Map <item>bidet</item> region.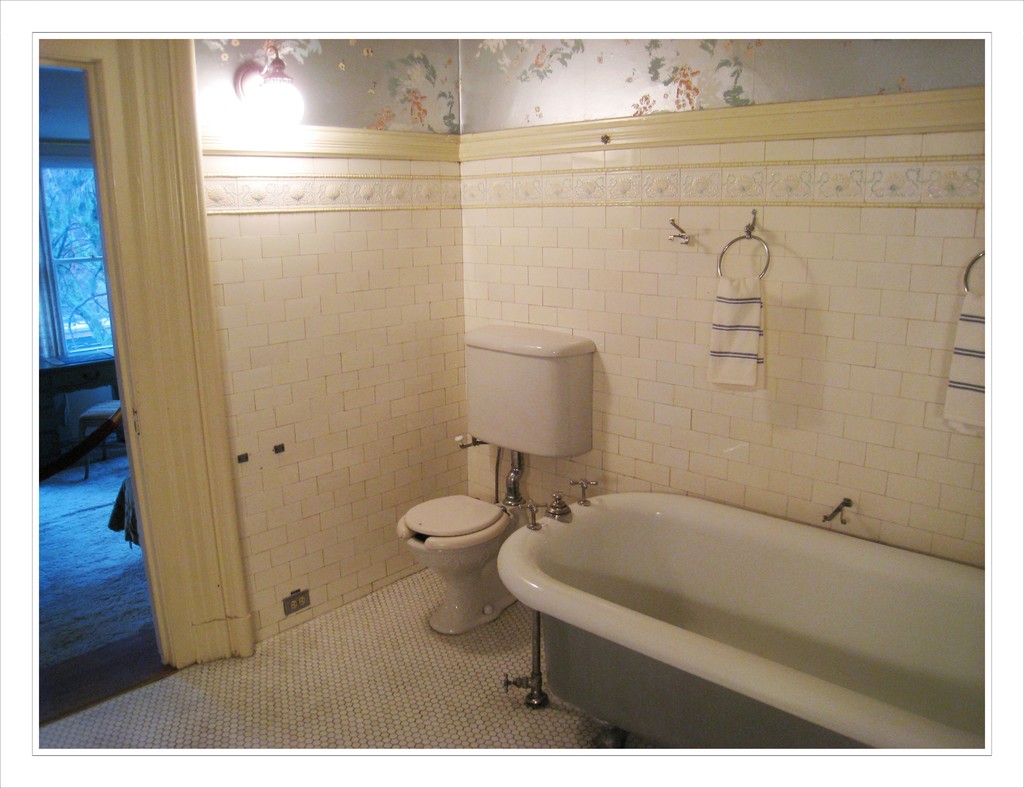
Mapped to <region>388, 497, 511, 637</region>.
